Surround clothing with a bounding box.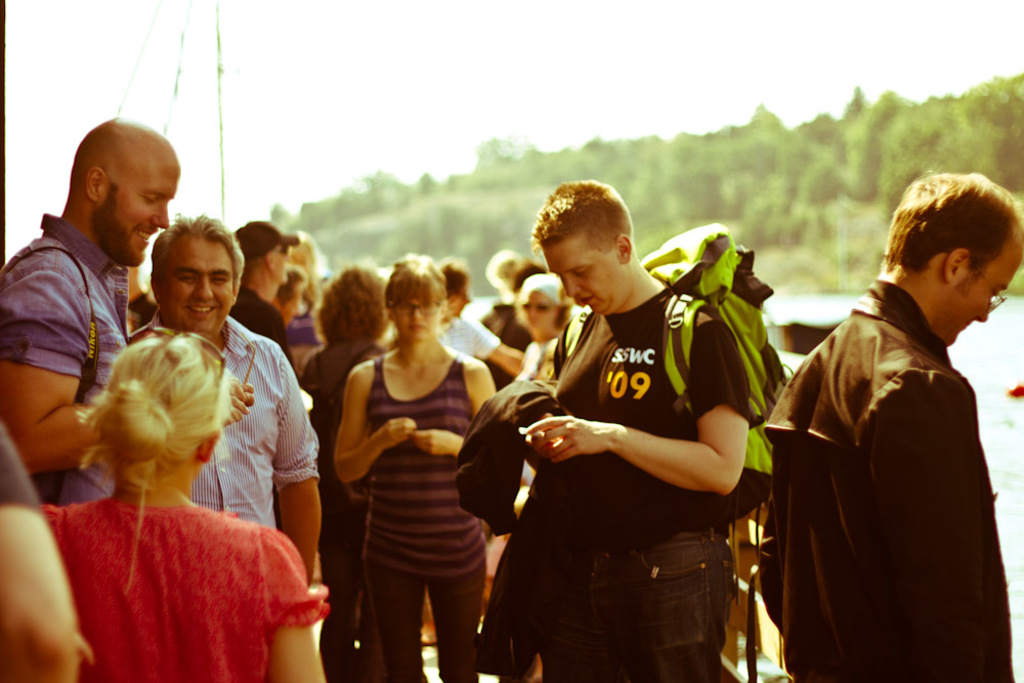
bbox=(438, 312, 505, 362).
